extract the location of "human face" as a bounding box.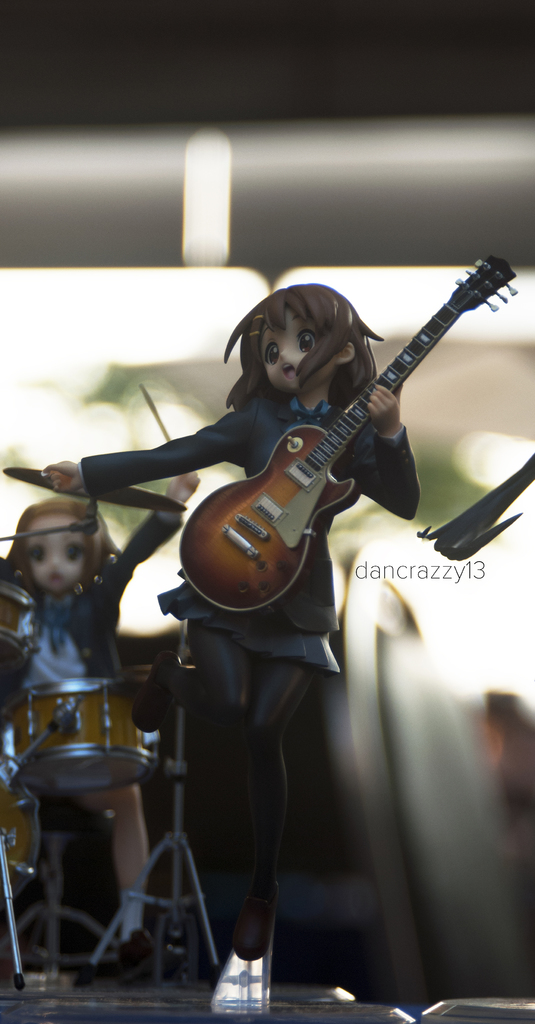
x1=260 y1=309 x2=336 y2=390.
